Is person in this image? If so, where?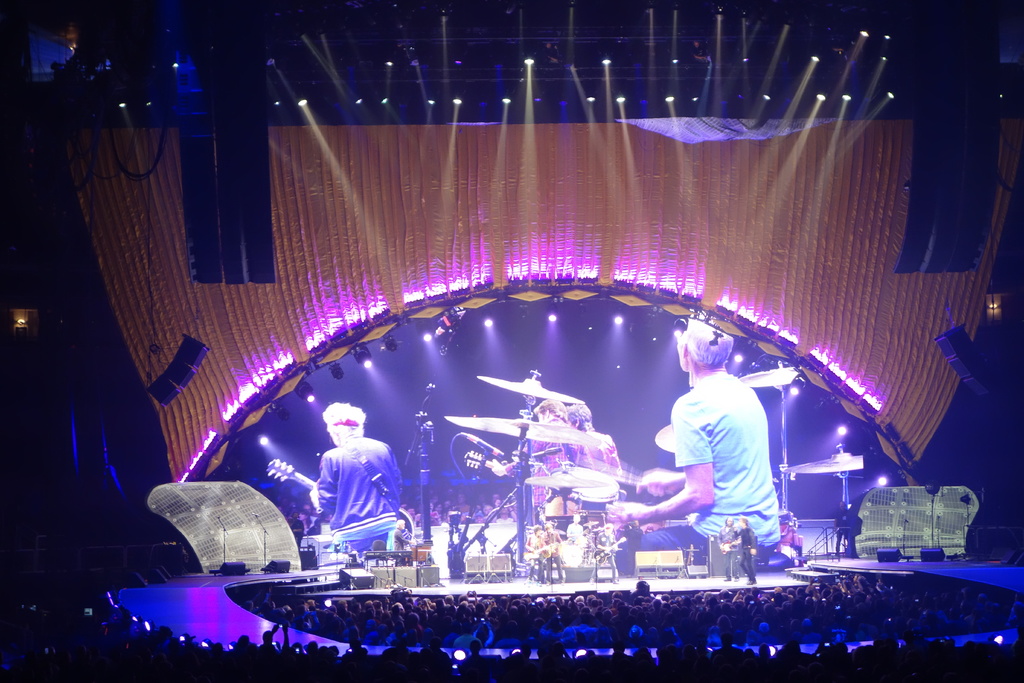
Yes, at pyautogui.locateOnScreen(725, 519, 762, 584).
